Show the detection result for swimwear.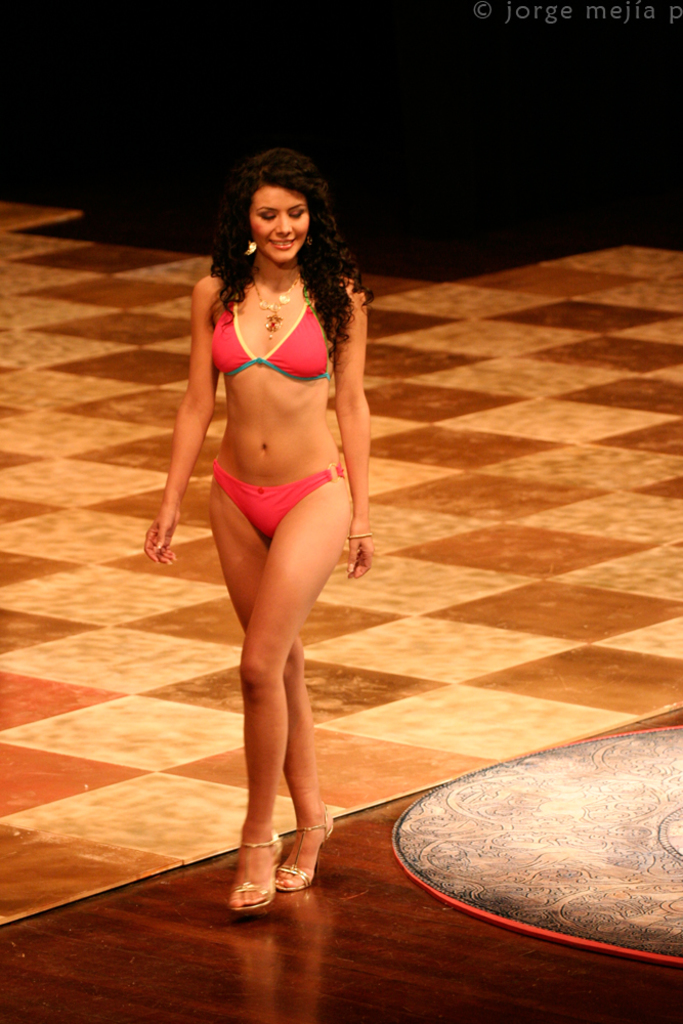
locate(210, 456, 348, 545).
